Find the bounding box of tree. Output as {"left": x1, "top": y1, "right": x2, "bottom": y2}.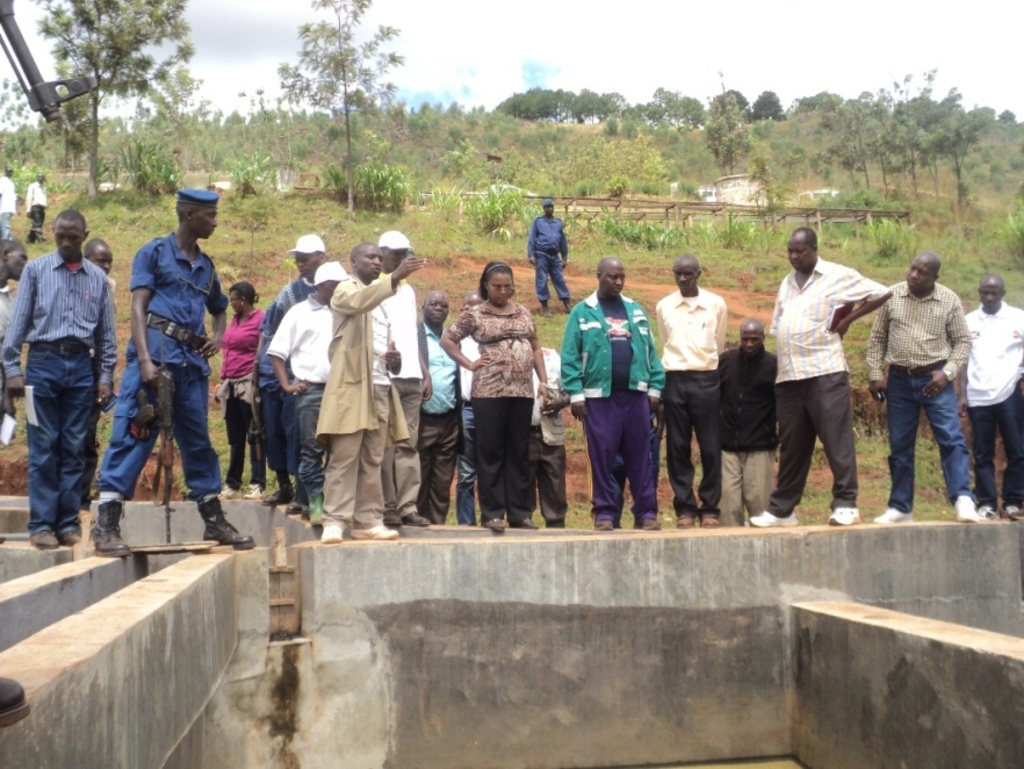
{"left": 30, "top": 0, "right": 195, "bottom": 200}.
